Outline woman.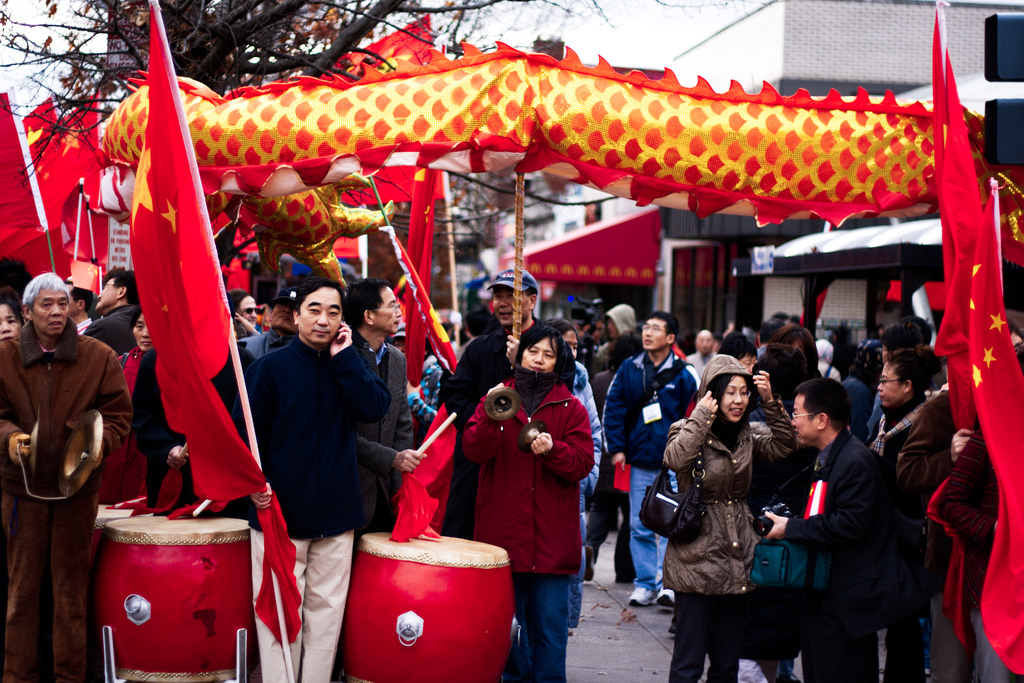
Outline: (867,351,931,682).
